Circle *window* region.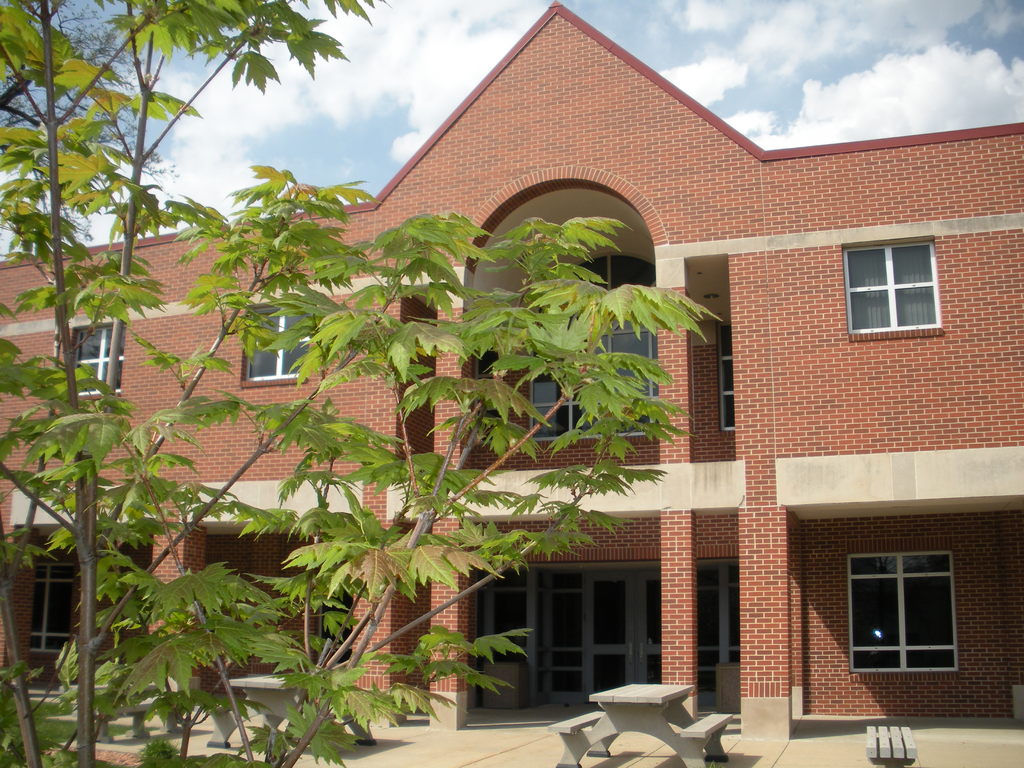
Region: bbox=(842, 244, 941, 334).
